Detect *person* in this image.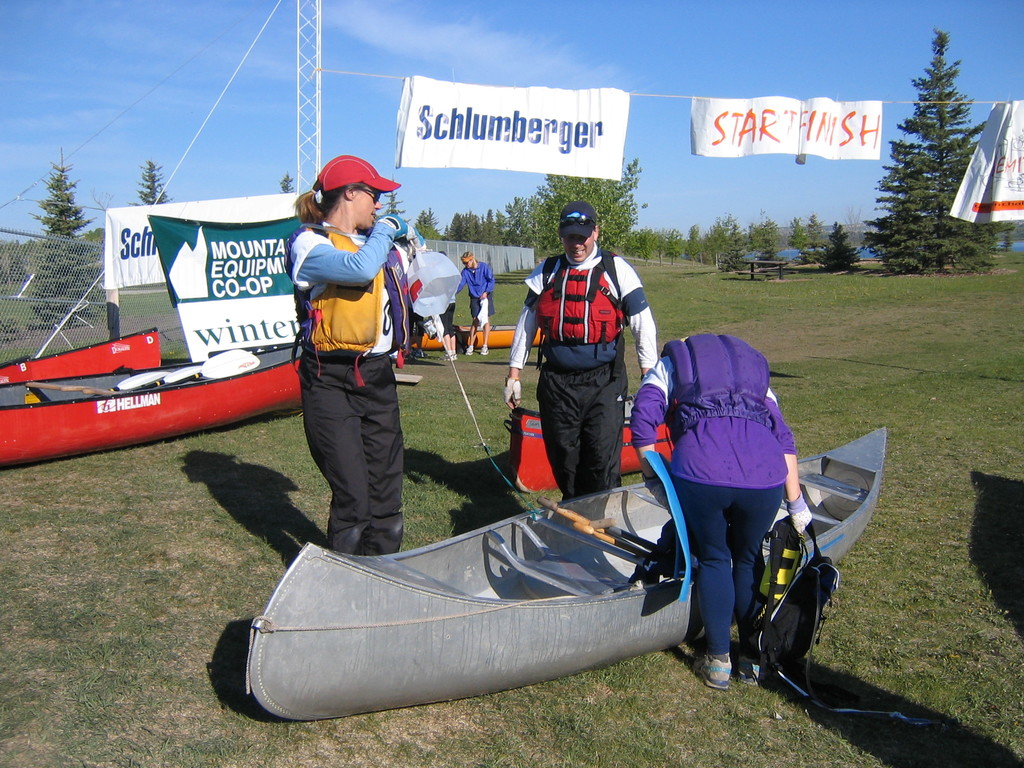
Detection: locate(632, 336, 813, 686).
